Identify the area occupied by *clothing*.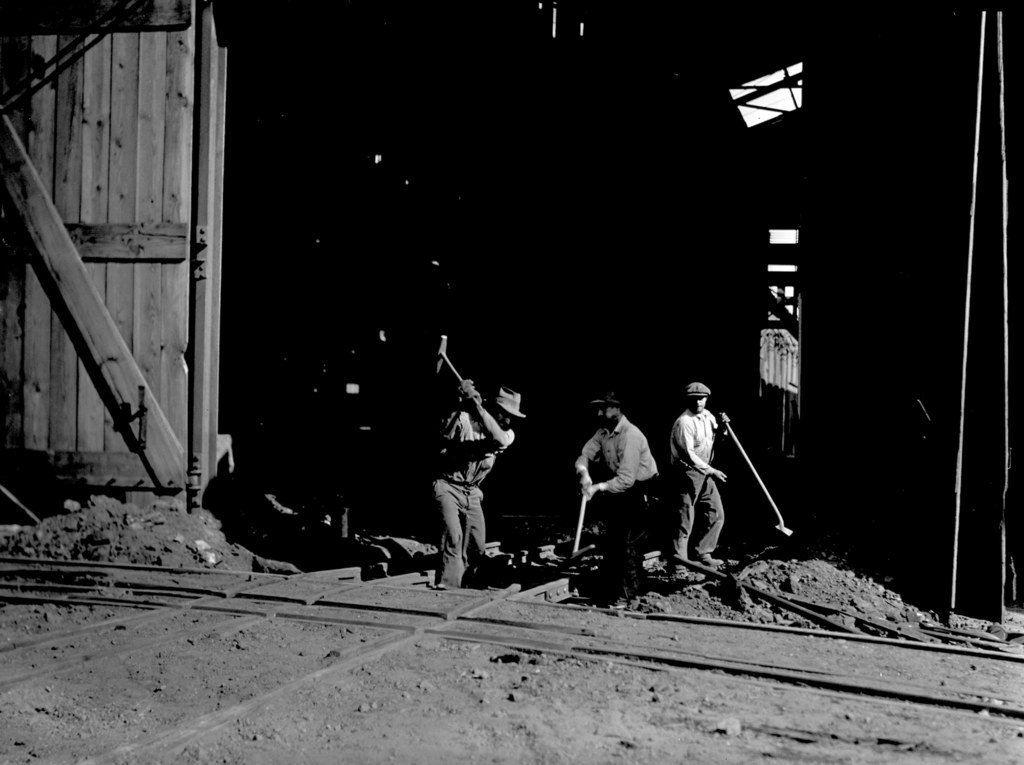
Area: (x1=666, y1=408, x2=739, y2=575).
